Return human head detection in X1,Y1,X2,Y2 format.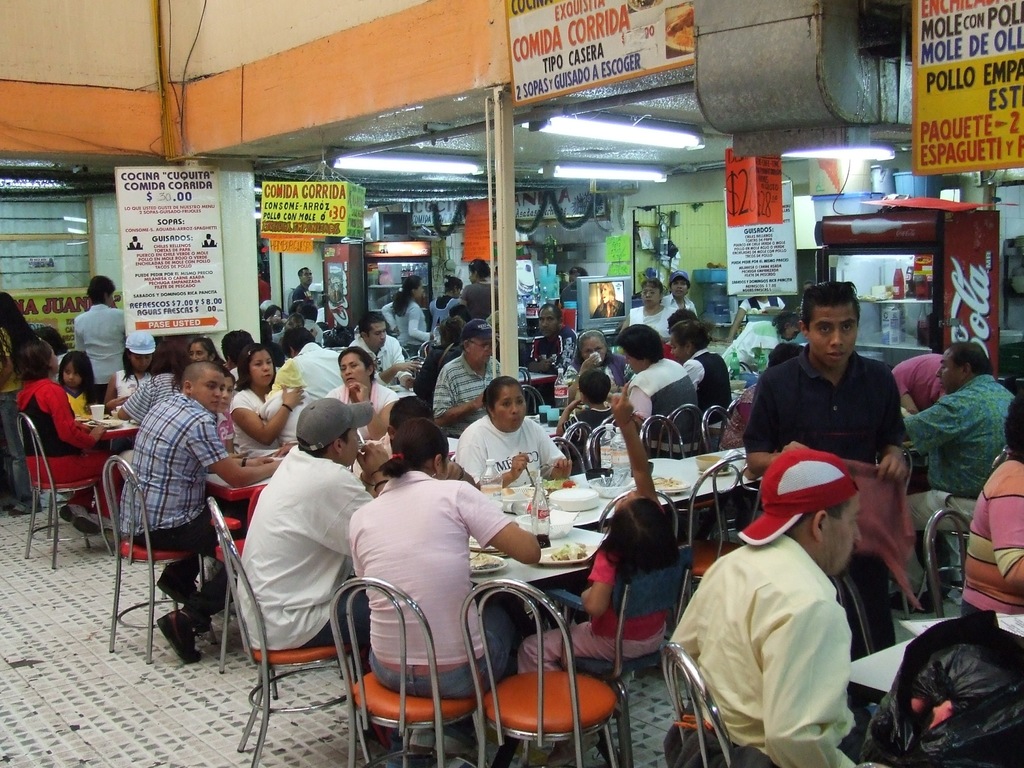
668,268,689,300.
